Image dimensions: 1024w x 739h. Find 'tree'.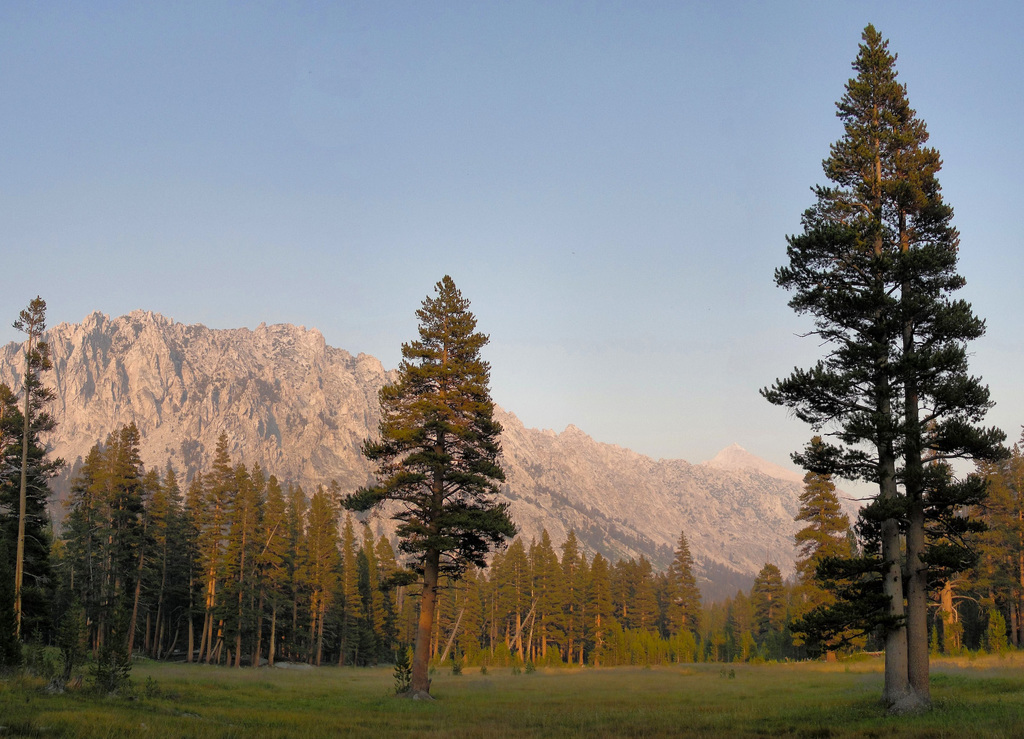
locate(940, 422, 1023, 653).
